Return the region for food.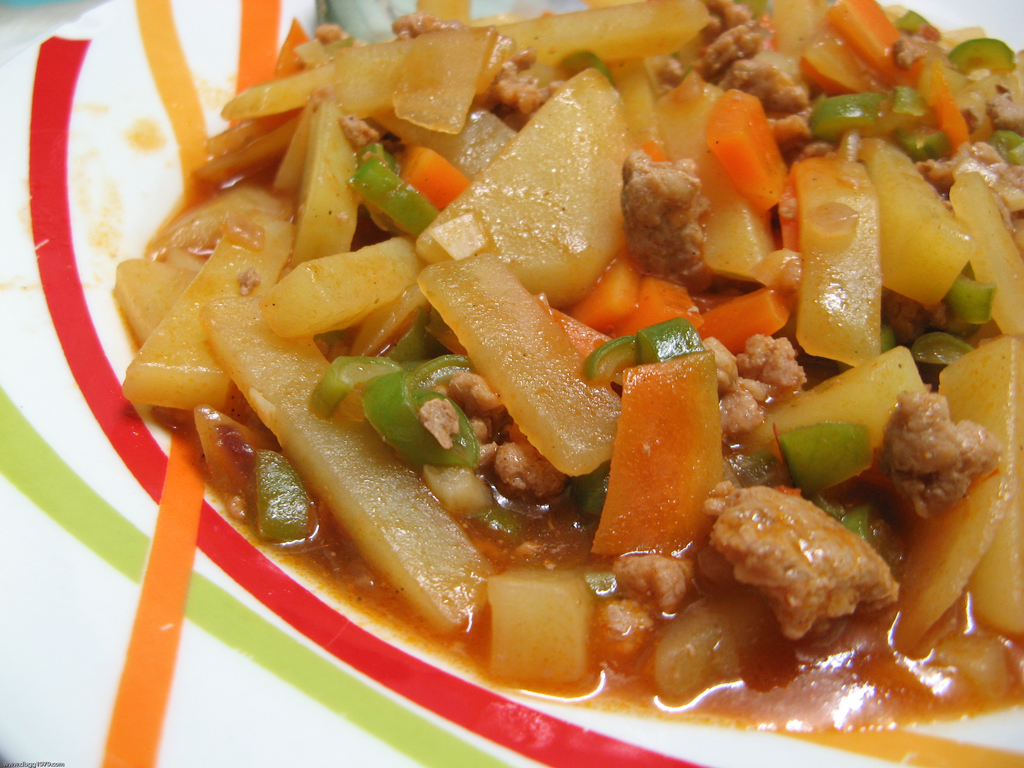
l=100, t=0, r=1019, b=701.
